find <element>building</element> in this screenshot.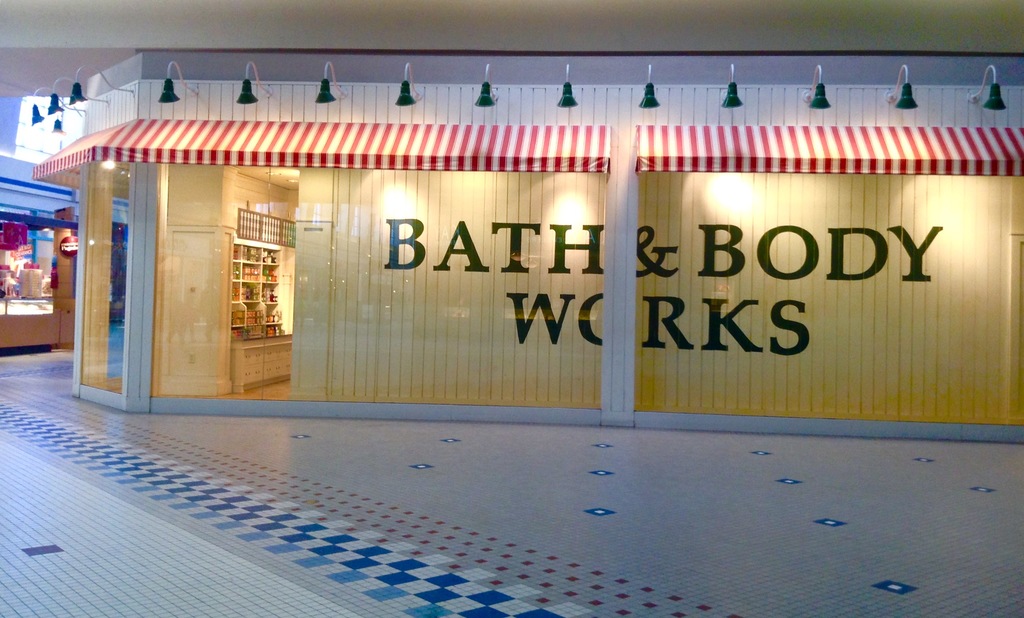
The bounding box for <element>building</element> is (x1=0, y1=0, x2=1023, y2=617).
